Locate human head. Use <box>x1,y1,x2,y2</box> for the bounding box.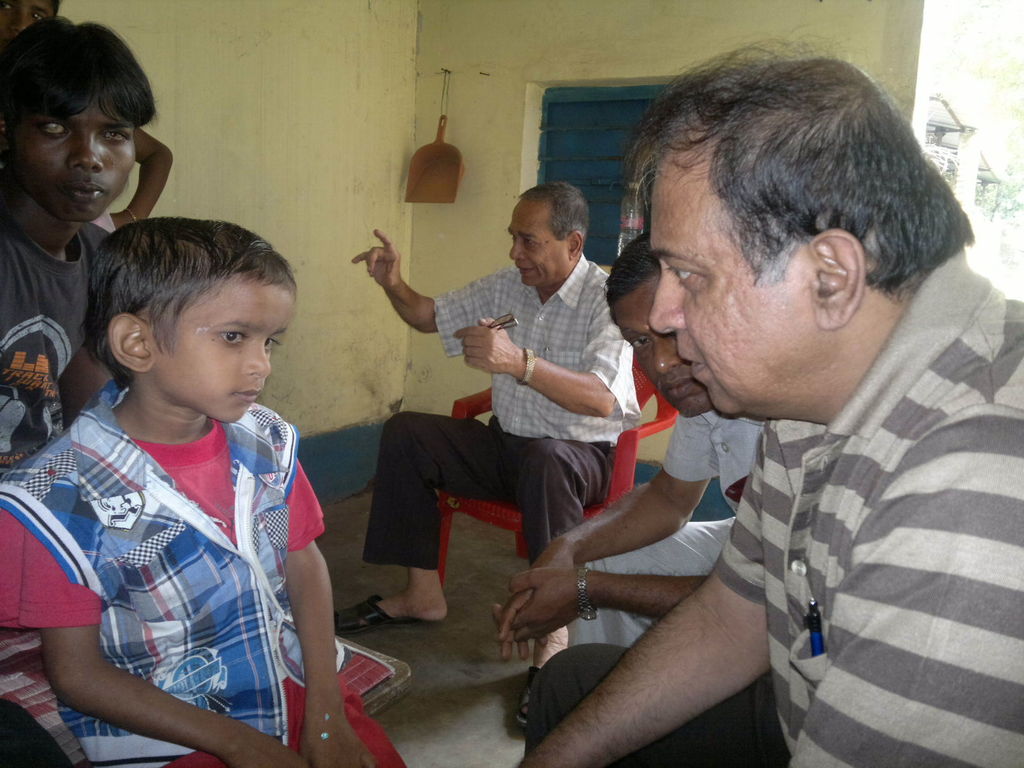
<box>87,216,294,422</box>.
